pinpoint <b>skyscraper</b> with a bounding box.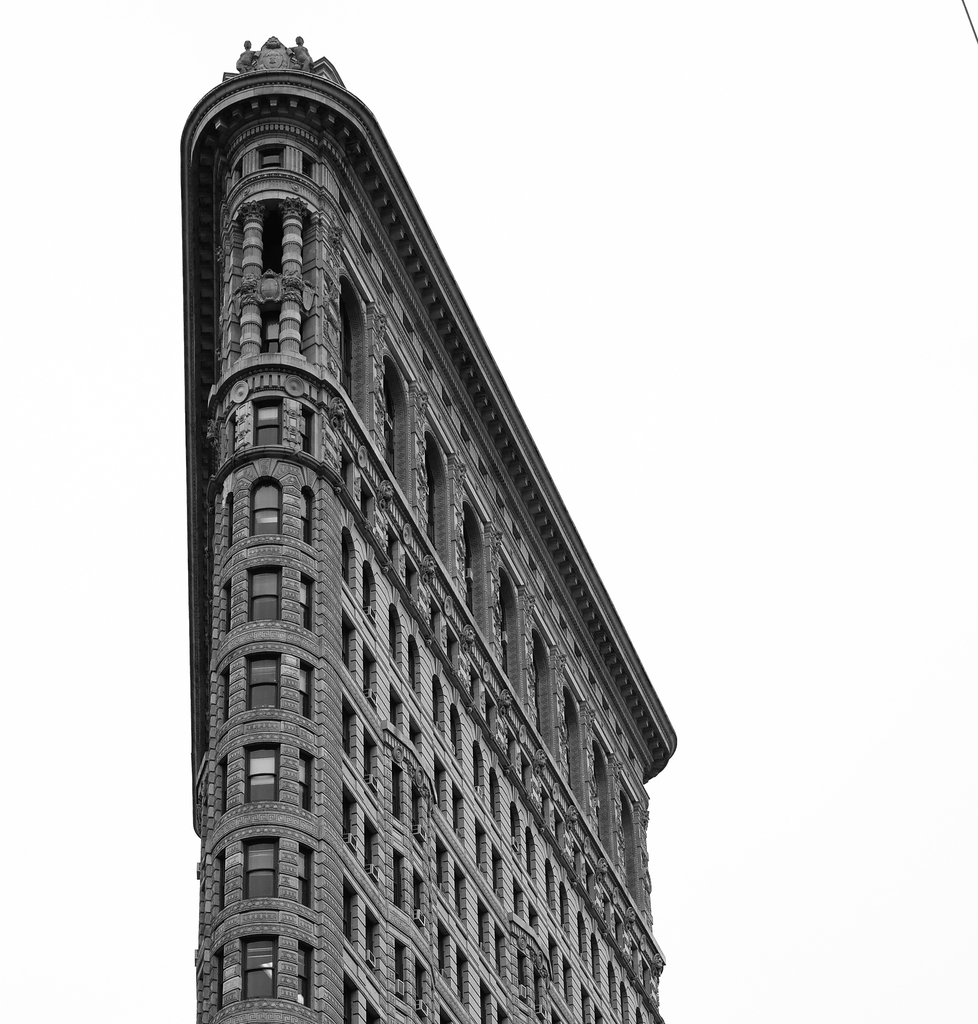
<bbox>175, 18, 673, 1023</bbox>.
